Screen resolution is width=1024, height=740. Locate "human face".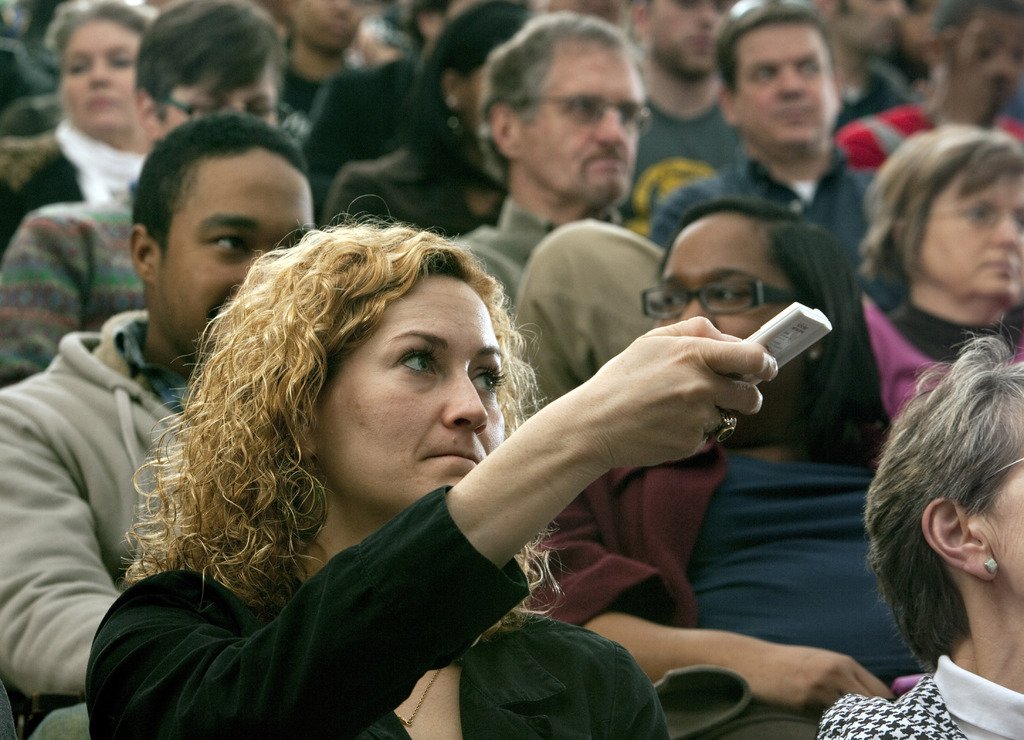
658/211/800/437.
